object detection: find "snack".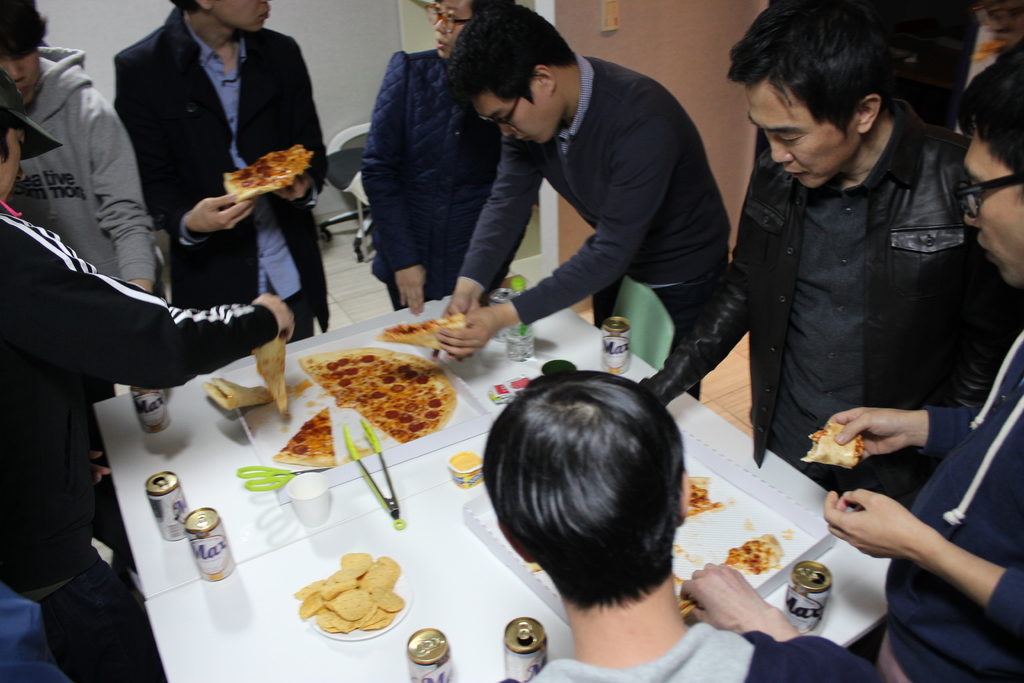
726 533 793 579.
